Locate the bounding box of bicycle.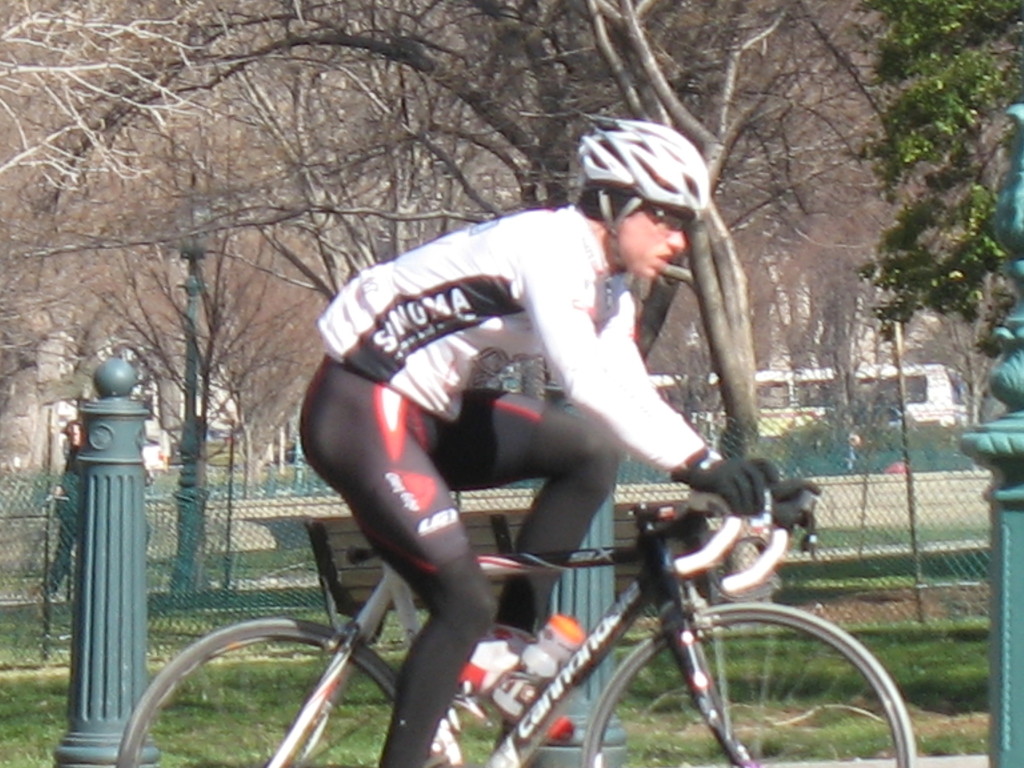
Bounding box: detection(157, 433, 874, 753).
